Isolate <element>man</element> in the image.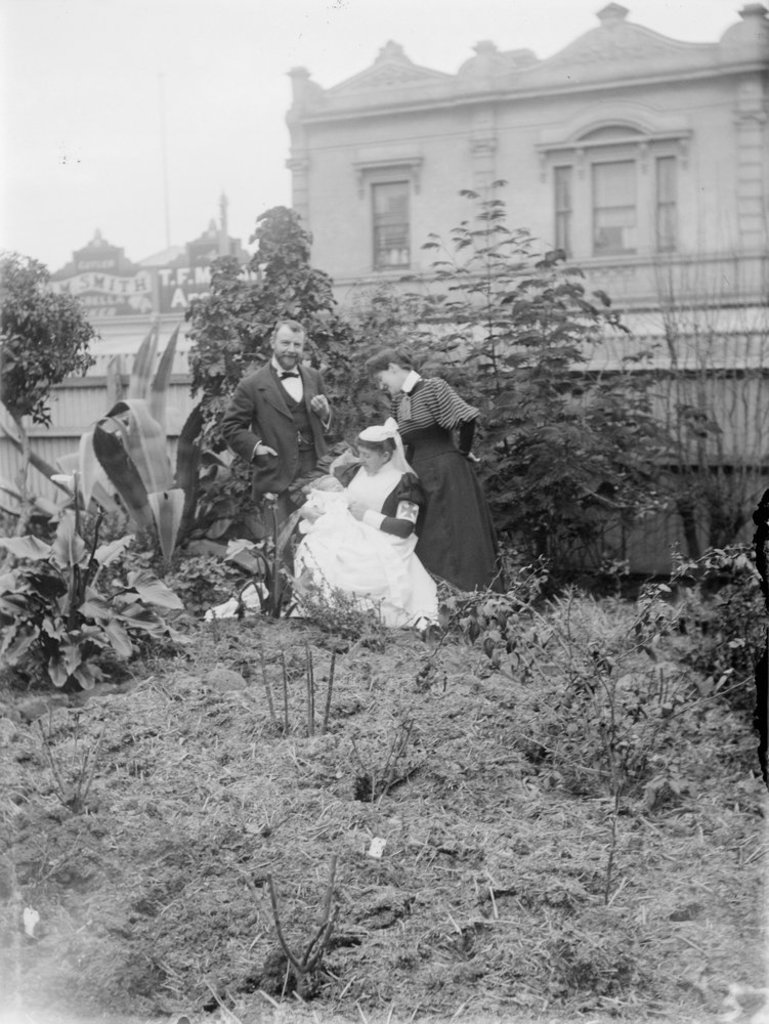
Isolated region: x1=223 y1=315 x2=340 y2=540.
